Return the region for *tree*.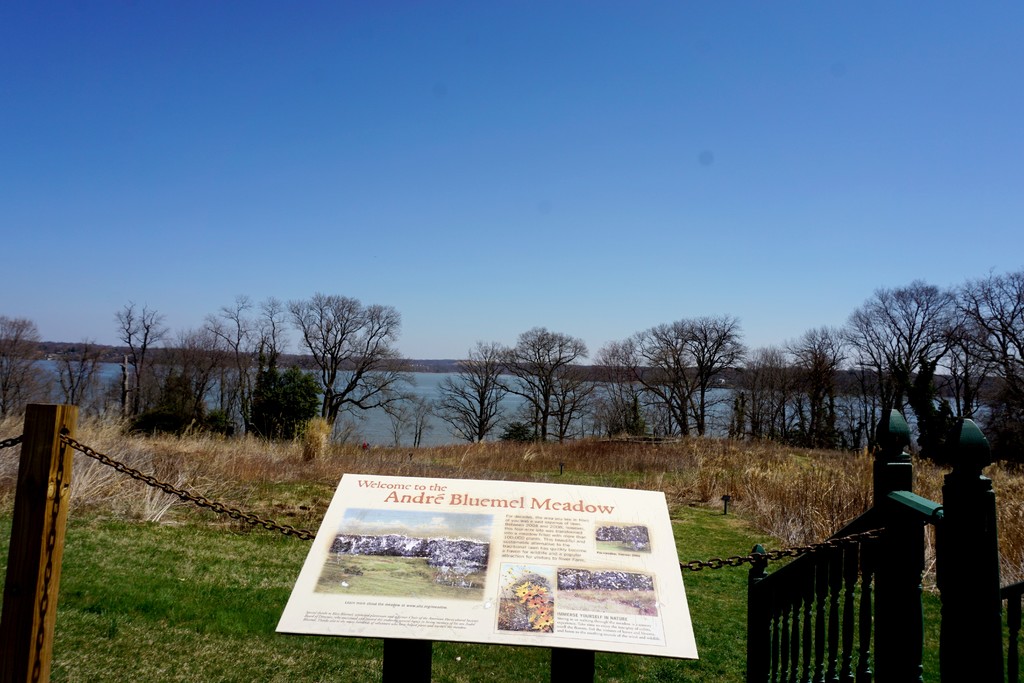
(115, 296, 168, 420).
